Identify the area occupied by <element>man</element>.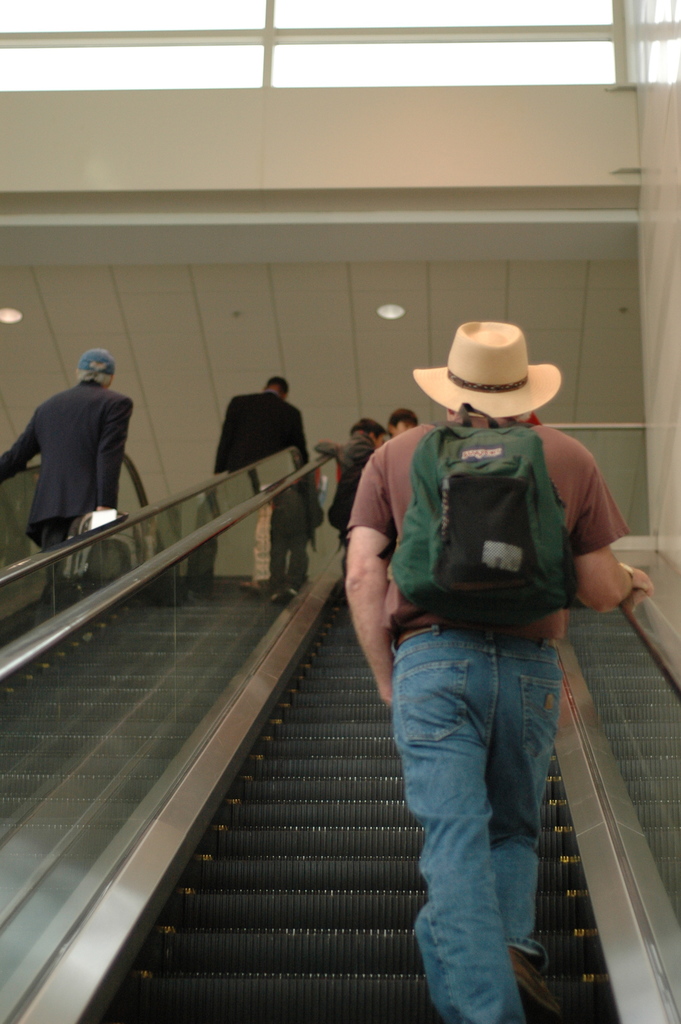
Area: <box>345,314,648,1023</box>.
